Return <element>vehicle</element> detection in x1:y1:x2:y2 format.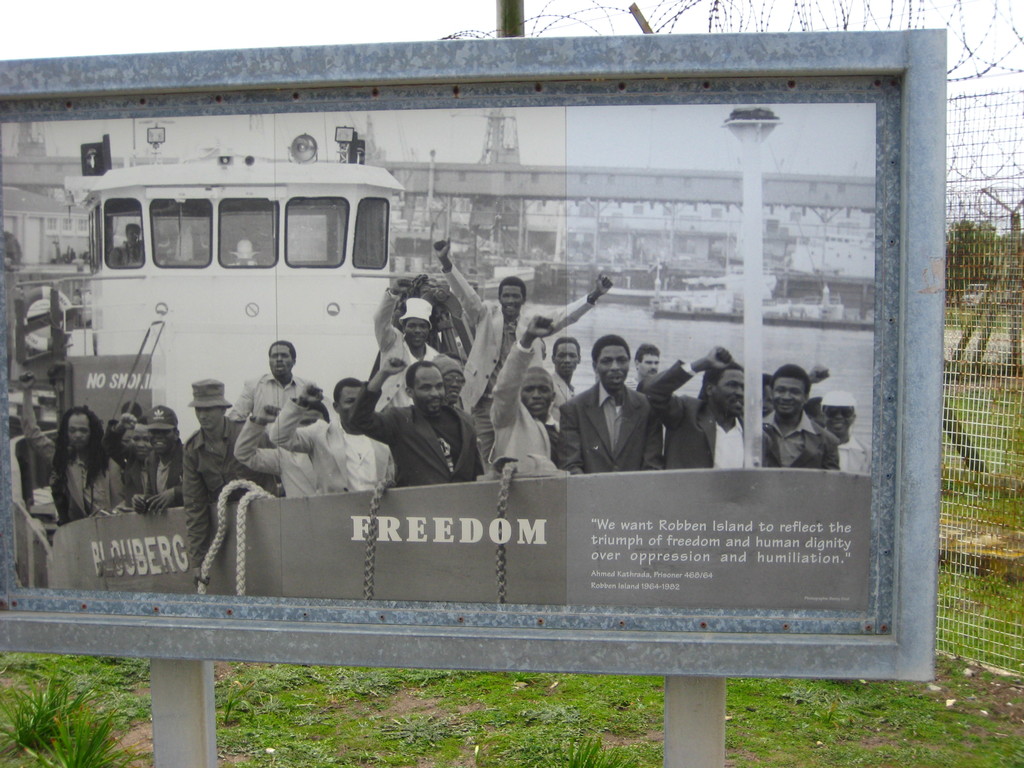
10:125:540:416.
